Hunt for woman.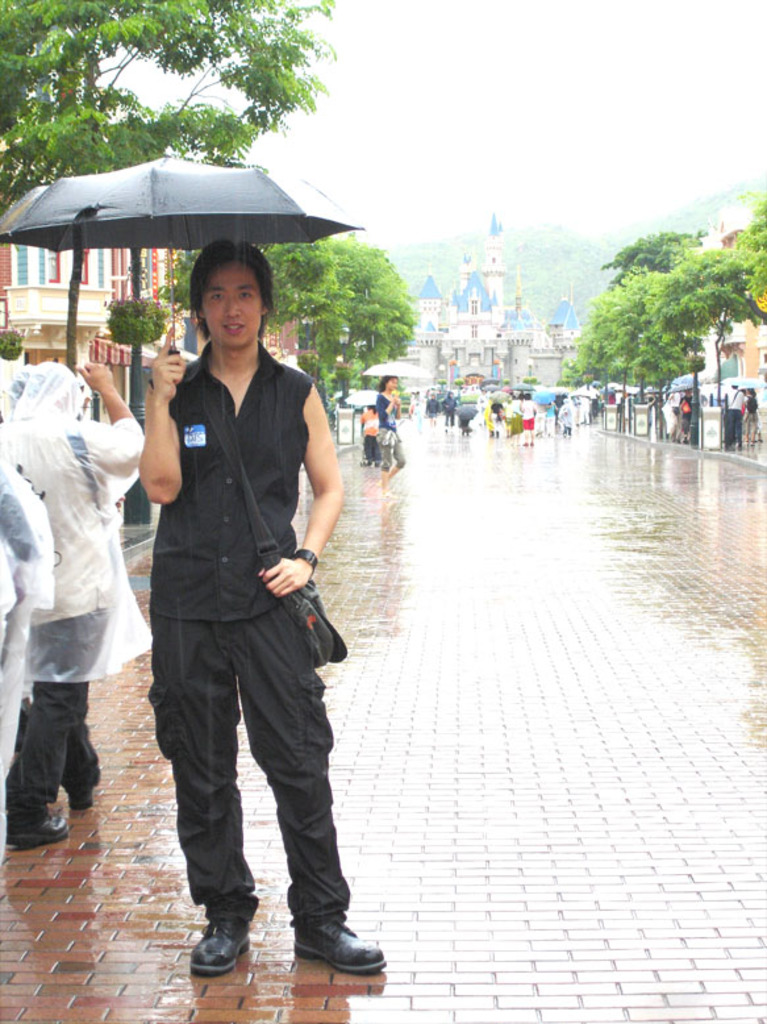
Hunted down at left=380, top=378, right=403, bottom=471.
